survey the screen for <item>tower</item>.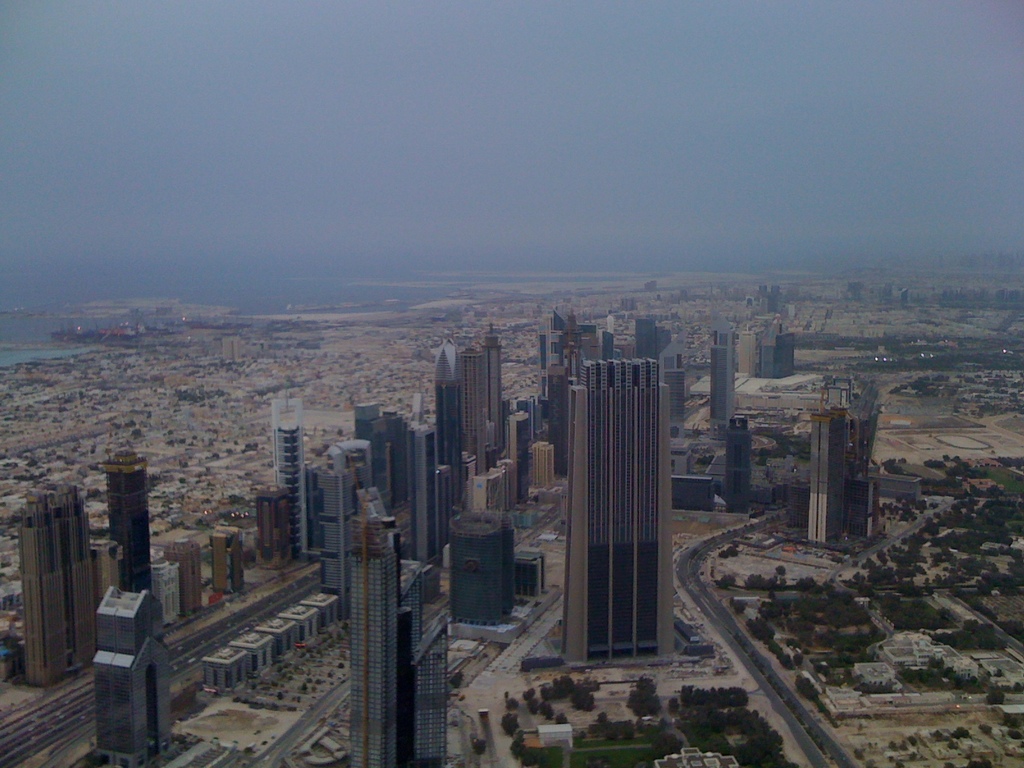
Survey found: crop(99, 447, 152, 590).
